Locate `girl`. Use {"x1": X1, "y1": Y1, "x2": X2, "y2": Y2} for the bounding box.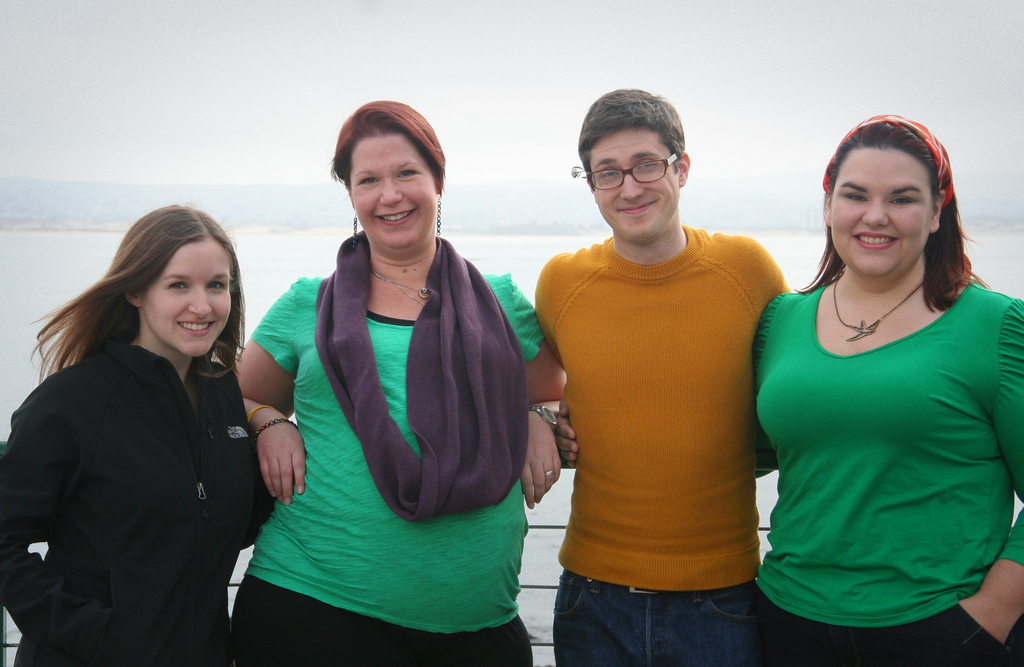
{"x1": 1, "y1": 201, "x2": 307, "y2": 666}.
